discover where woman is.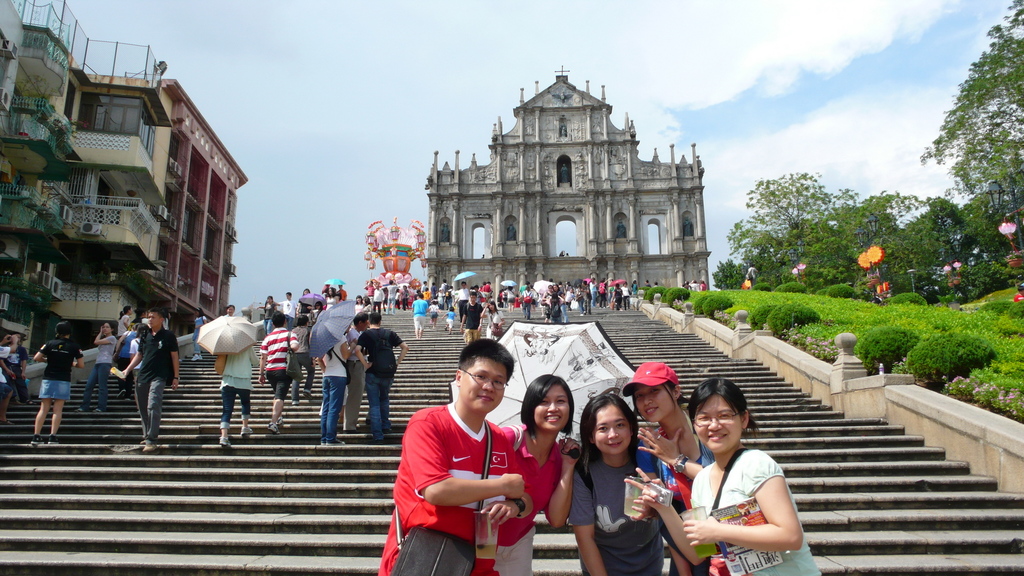
Discovered at [left=31, top=319, right=84, bottom=443].
